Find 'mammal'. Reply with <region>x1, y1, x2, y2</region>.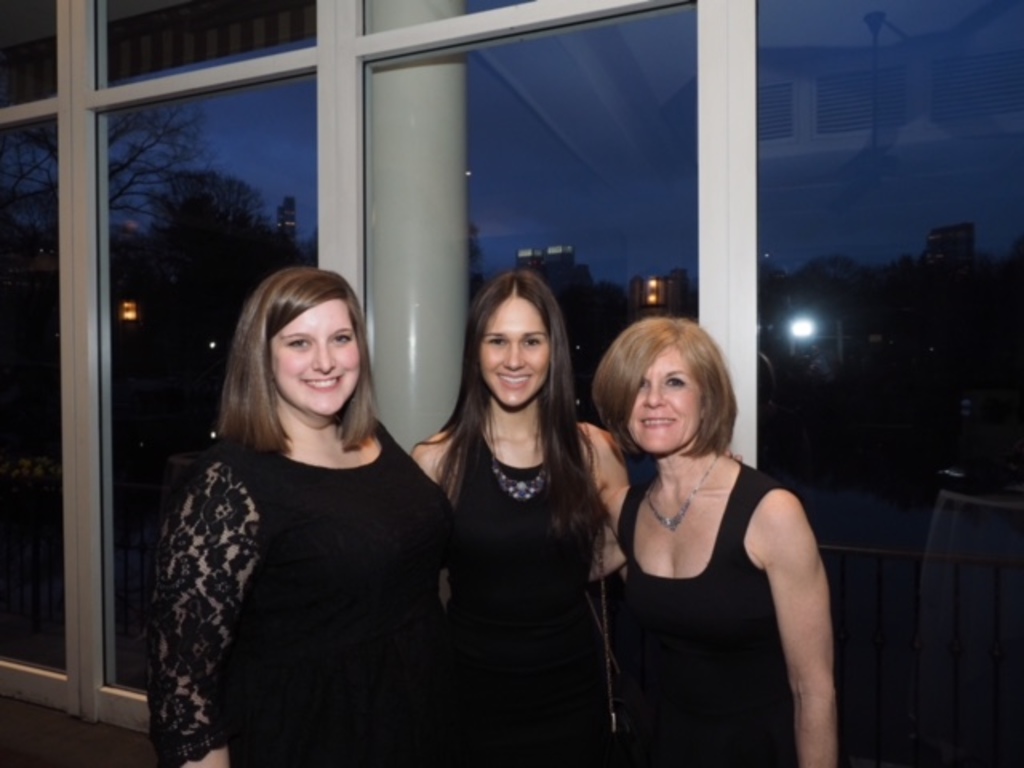
<region>408, 264, 634, 766</region>.
